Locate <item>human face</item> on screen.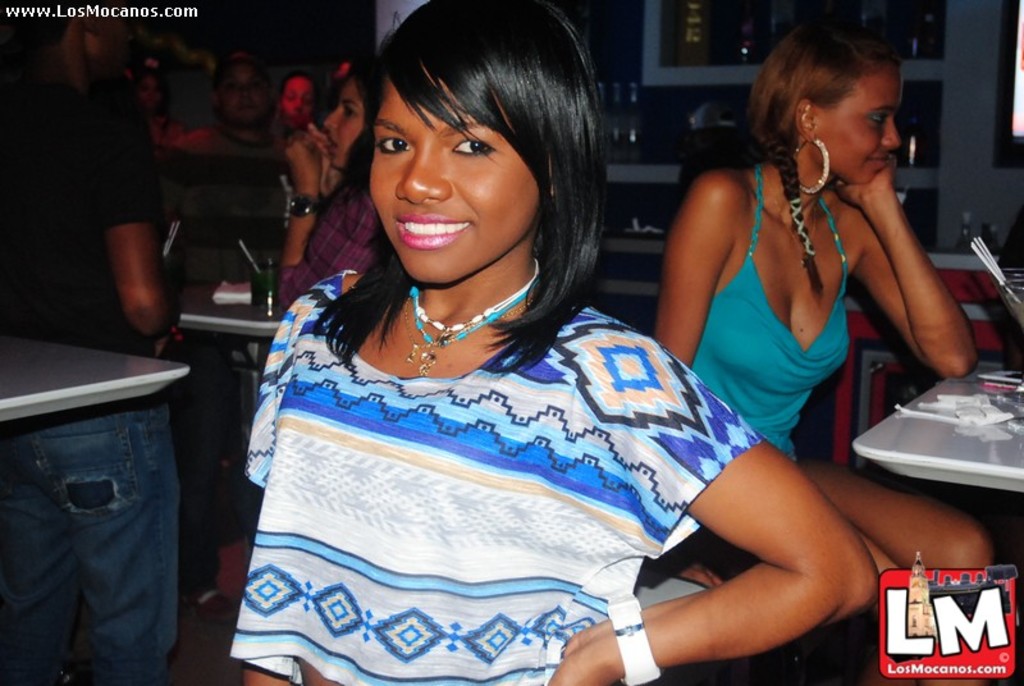
On screen at (366, 68, 541, 287).
